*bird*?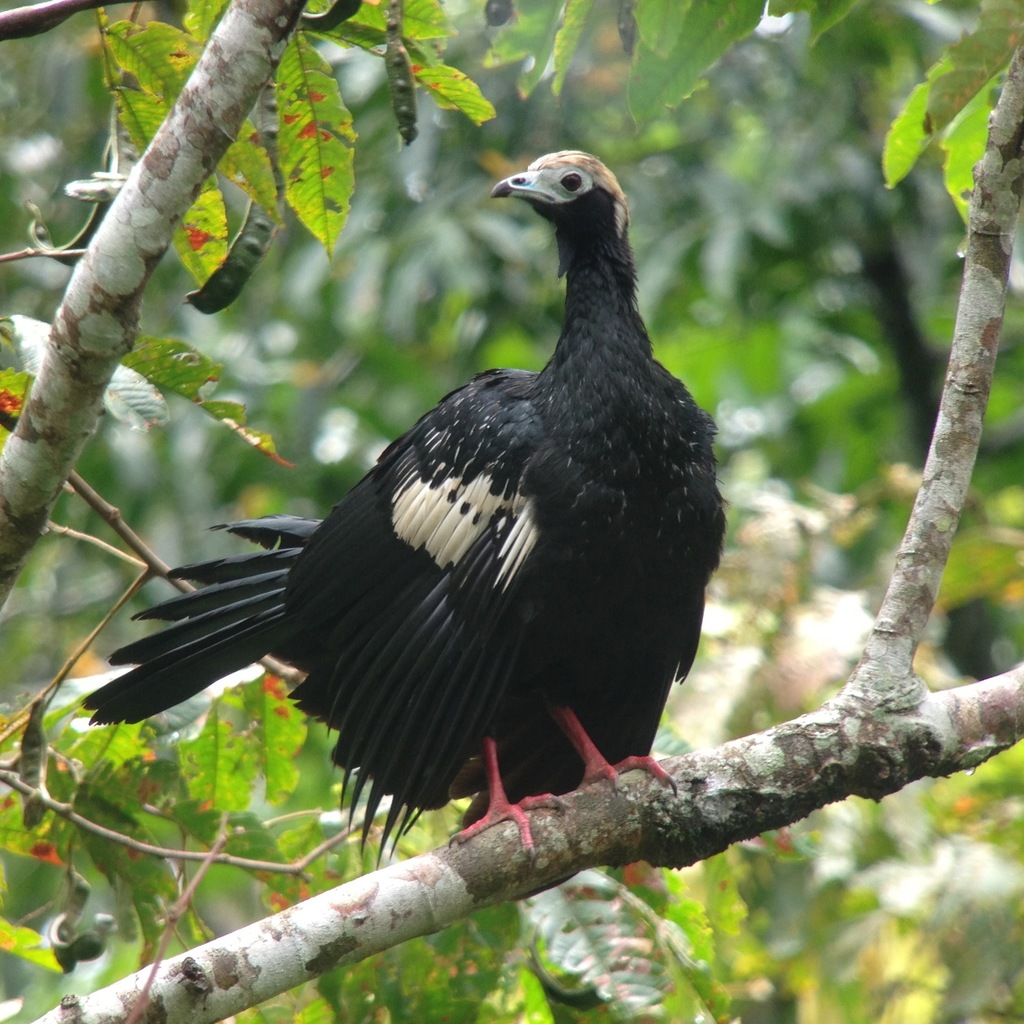
pyautogui.locateOnScreen(76, 165, 746, 892)
